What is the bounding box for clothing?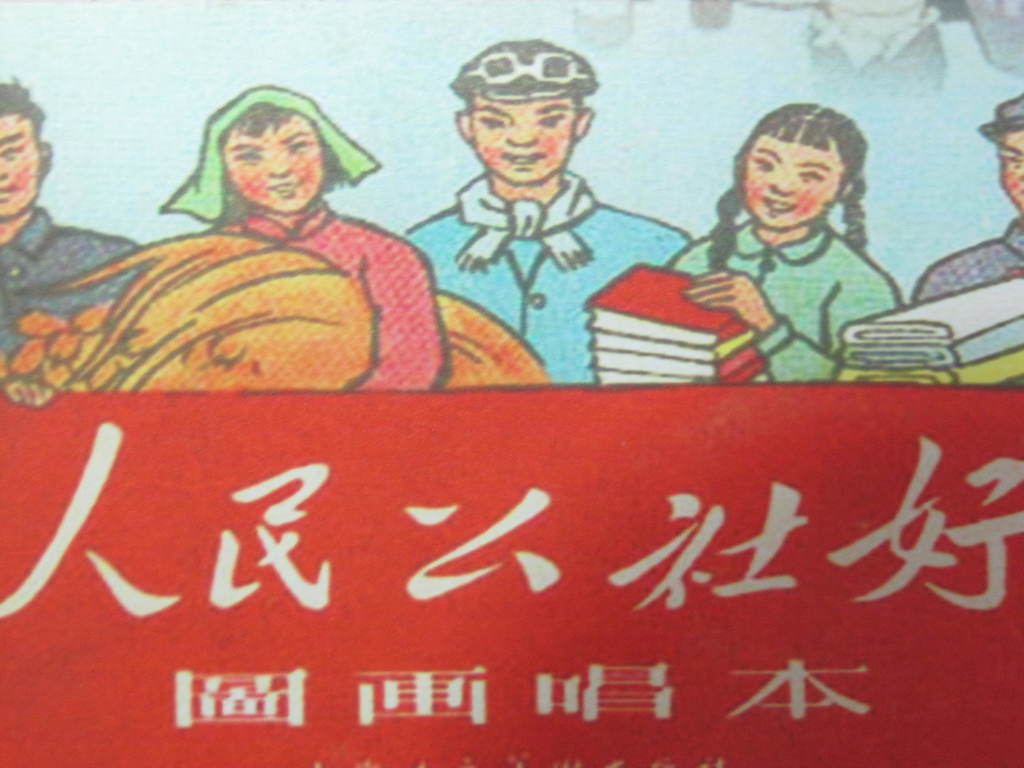
pyautogui.locateOnScreen(215, 198, 442, 392).
